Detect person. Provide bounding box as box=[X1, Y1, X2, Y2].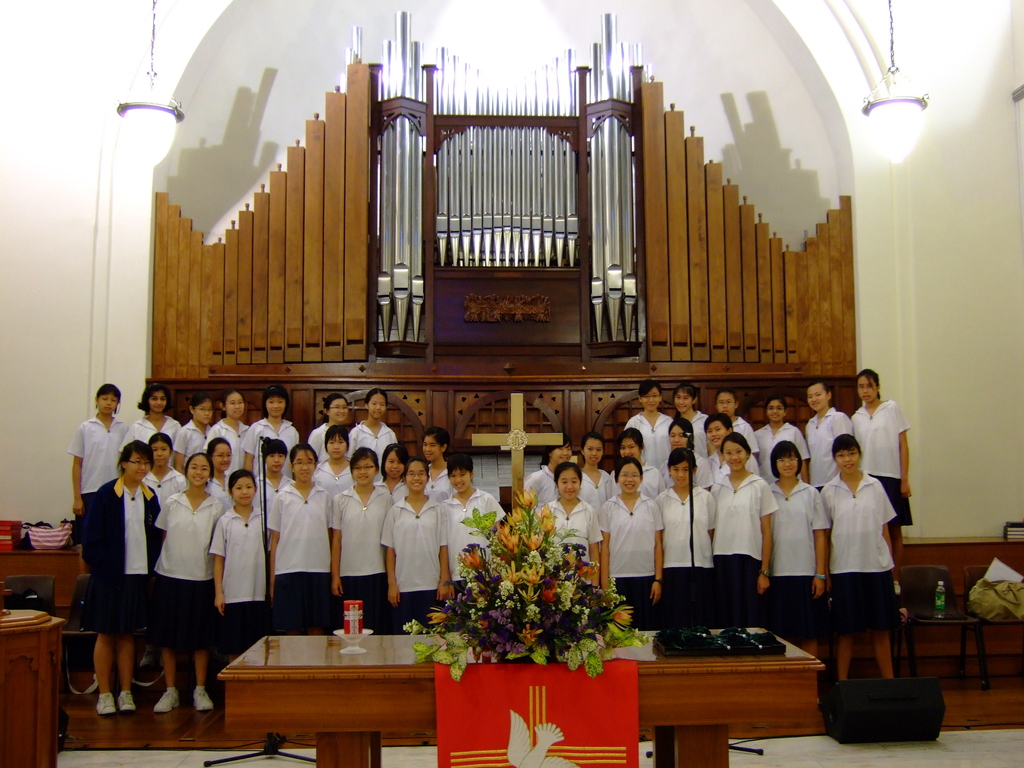
box=[378, 444, 412, 504].
